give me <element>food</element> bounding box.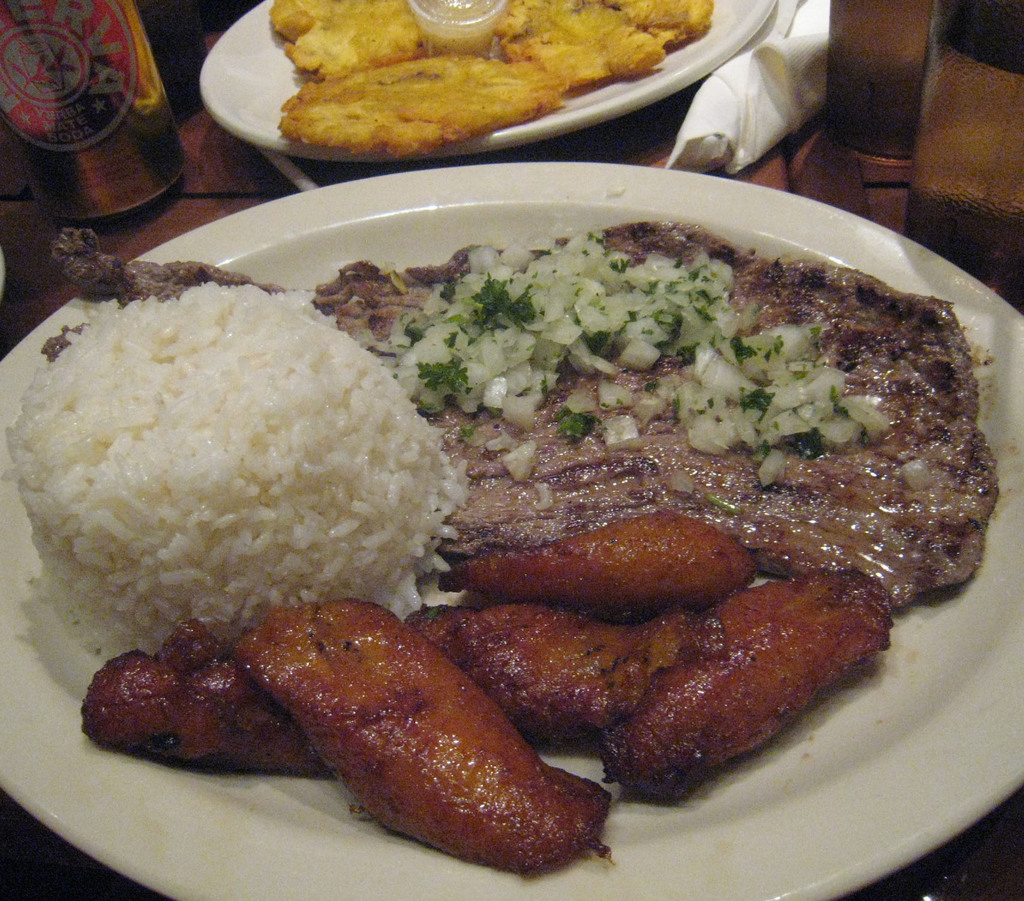
[262, 0, 724, 159].
